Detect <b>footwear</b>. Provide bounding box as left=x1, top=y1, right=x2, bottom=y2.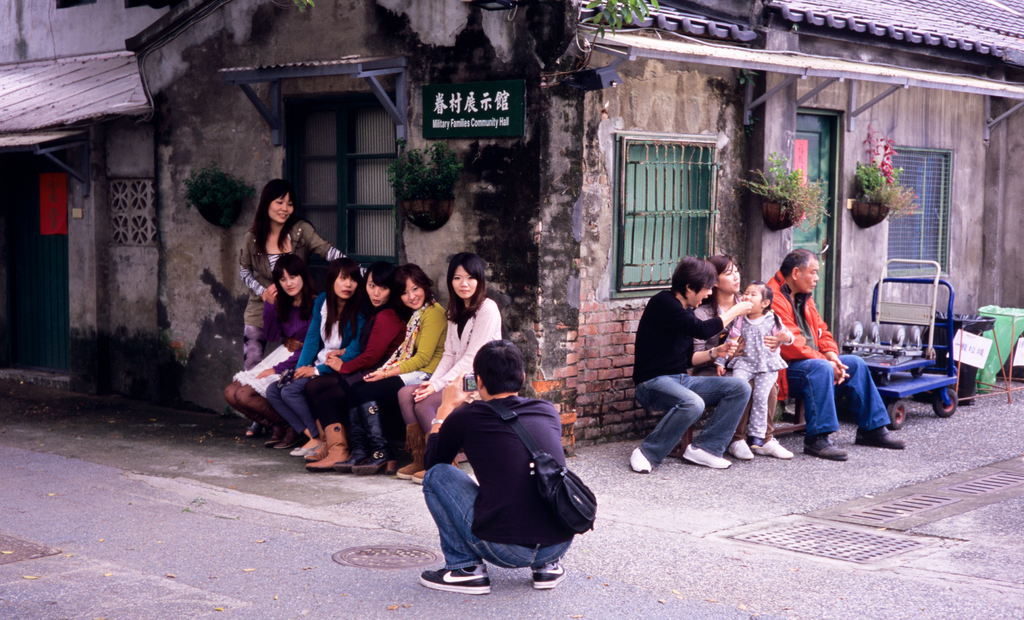
left=625, top=446, right=664, bottom=474.
